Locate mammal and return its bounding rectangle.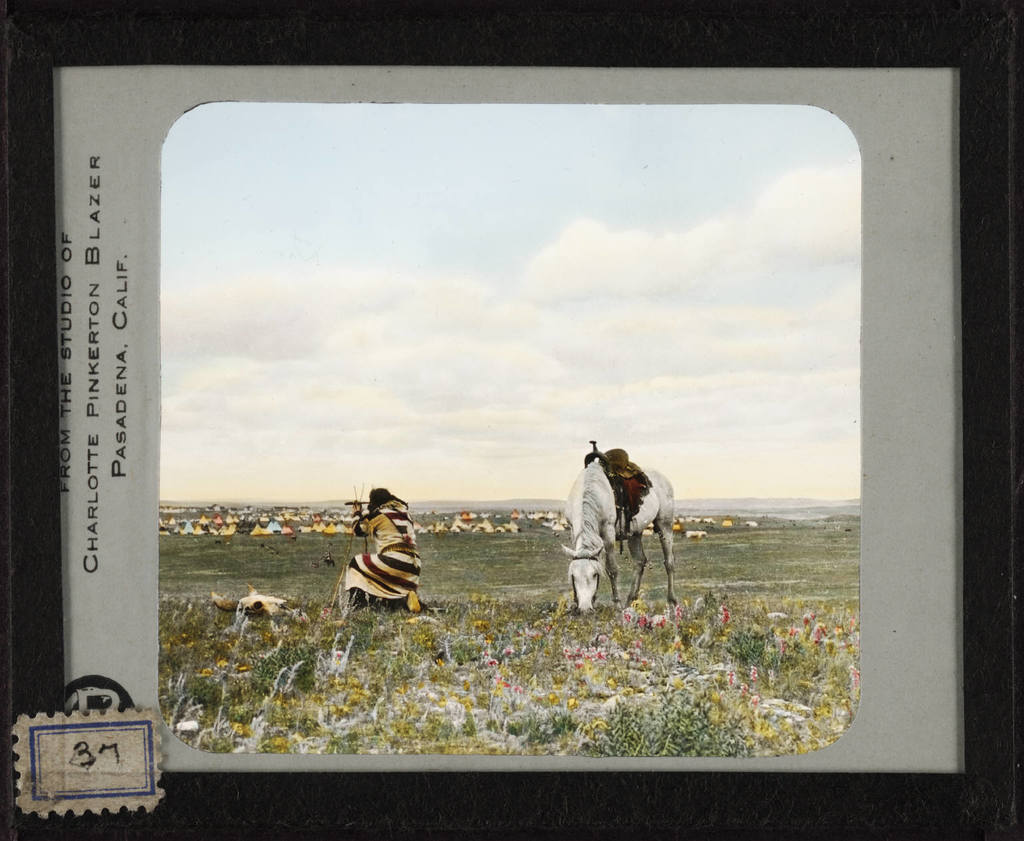
(558, 446, 681, 614).
